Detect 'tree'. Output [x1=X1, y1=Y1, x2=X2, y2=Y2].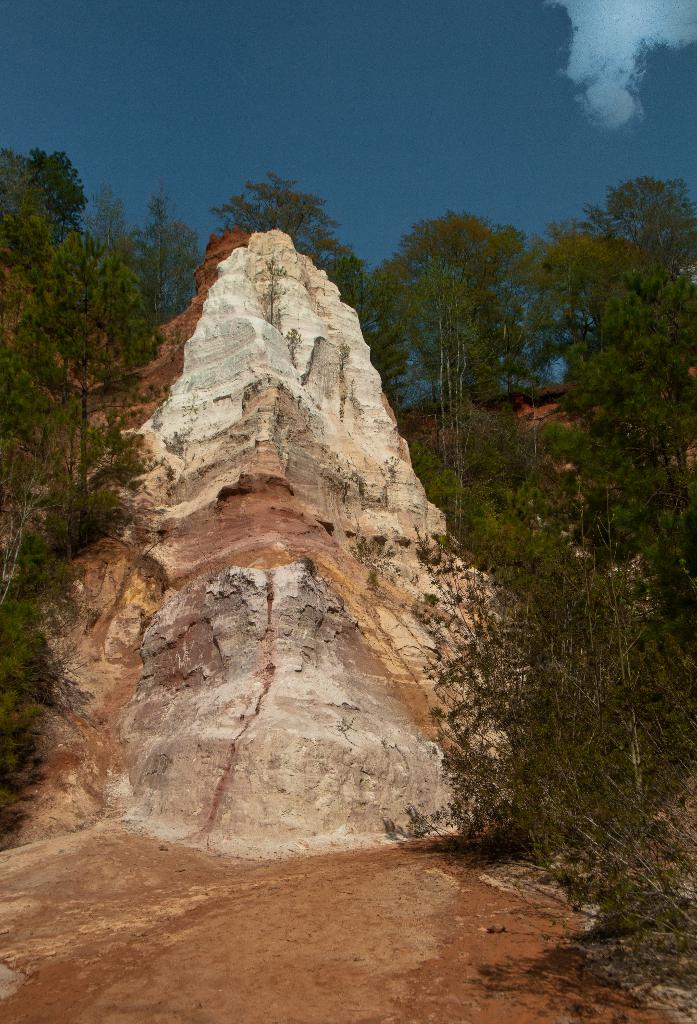
[x1=0, y1=140, x2=85, y2=268].
